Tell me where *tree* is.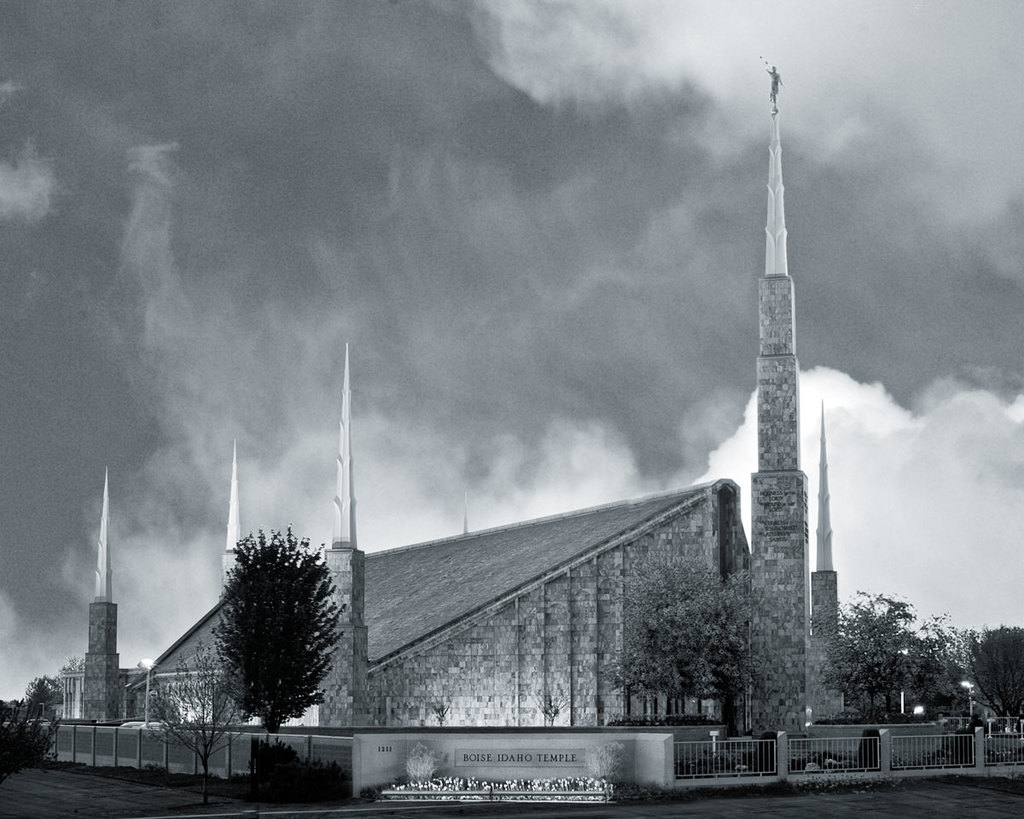
*tree* is at crop(604, 557, 752, 722).
